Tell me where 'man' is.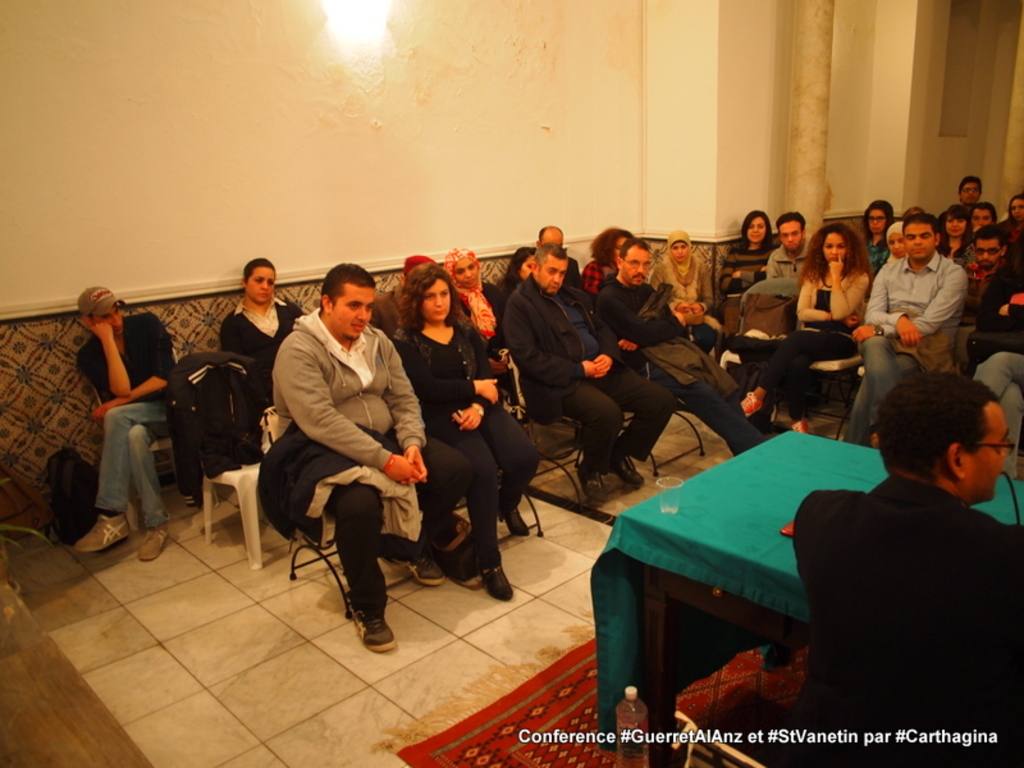
'man' is at 598 238 773 456.
